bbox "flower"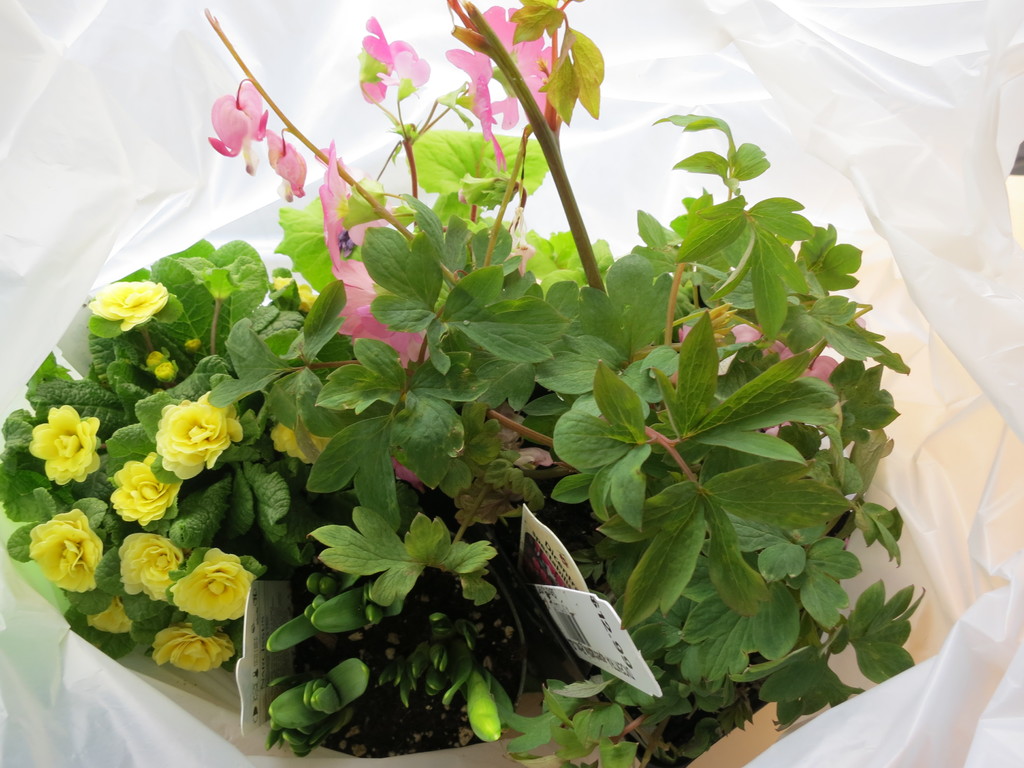
<region>70, 596, 123, 636</region>
